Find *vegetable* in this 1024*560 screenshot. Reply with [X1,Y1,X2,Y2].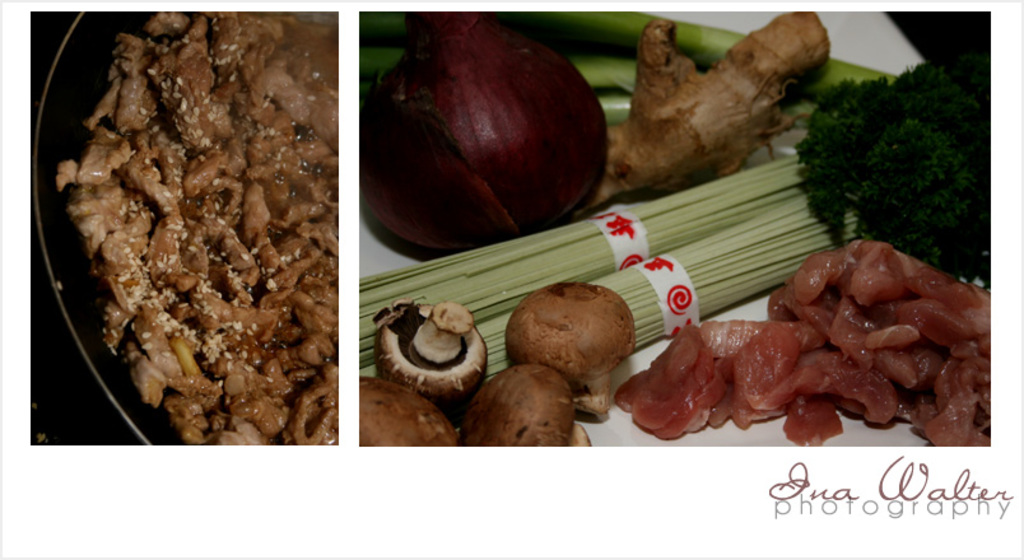
[358,381,466,445].
